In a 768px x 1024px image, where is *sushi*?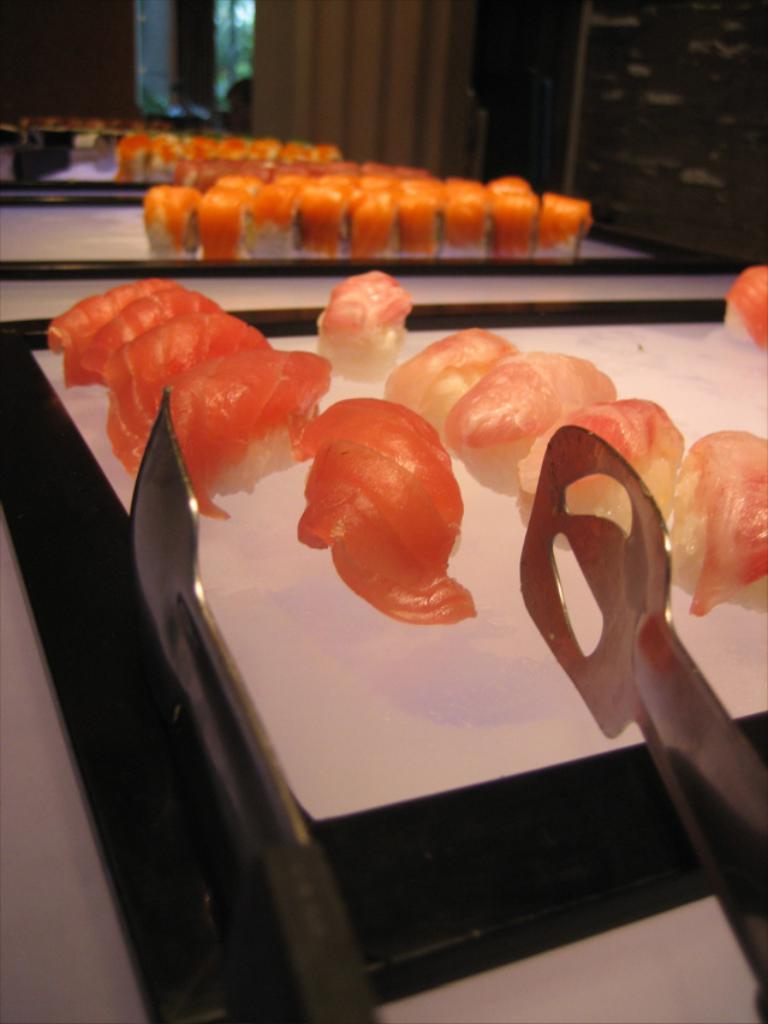
523,399,686,530.
